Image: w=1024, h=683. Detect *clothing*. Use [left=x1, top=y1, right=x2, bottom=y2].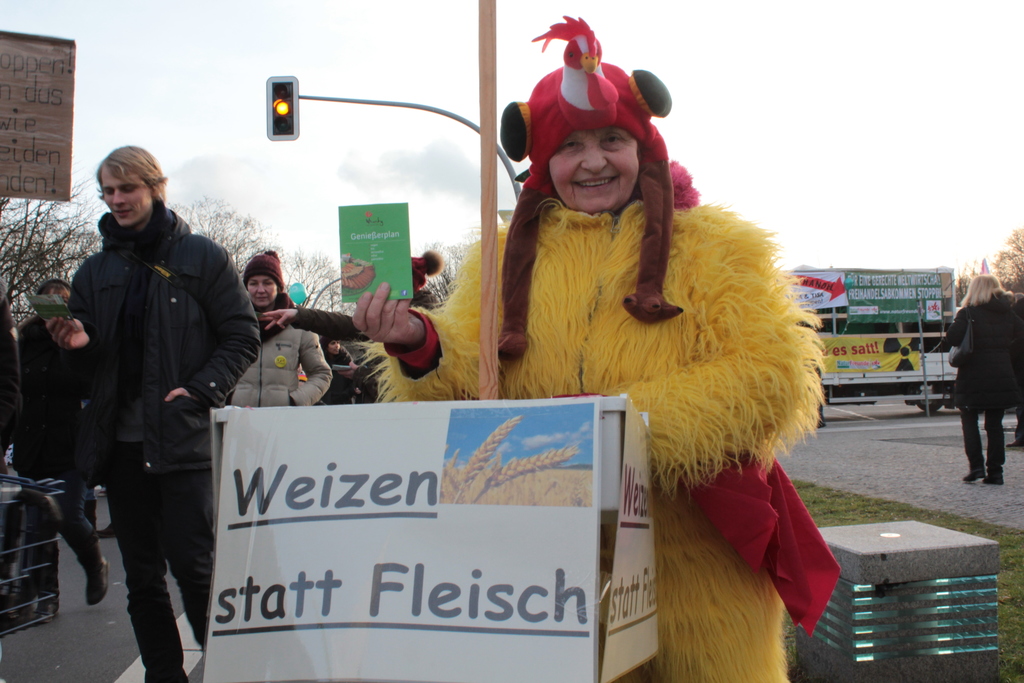
[left=220, top=294, right=332, bottom=403].
